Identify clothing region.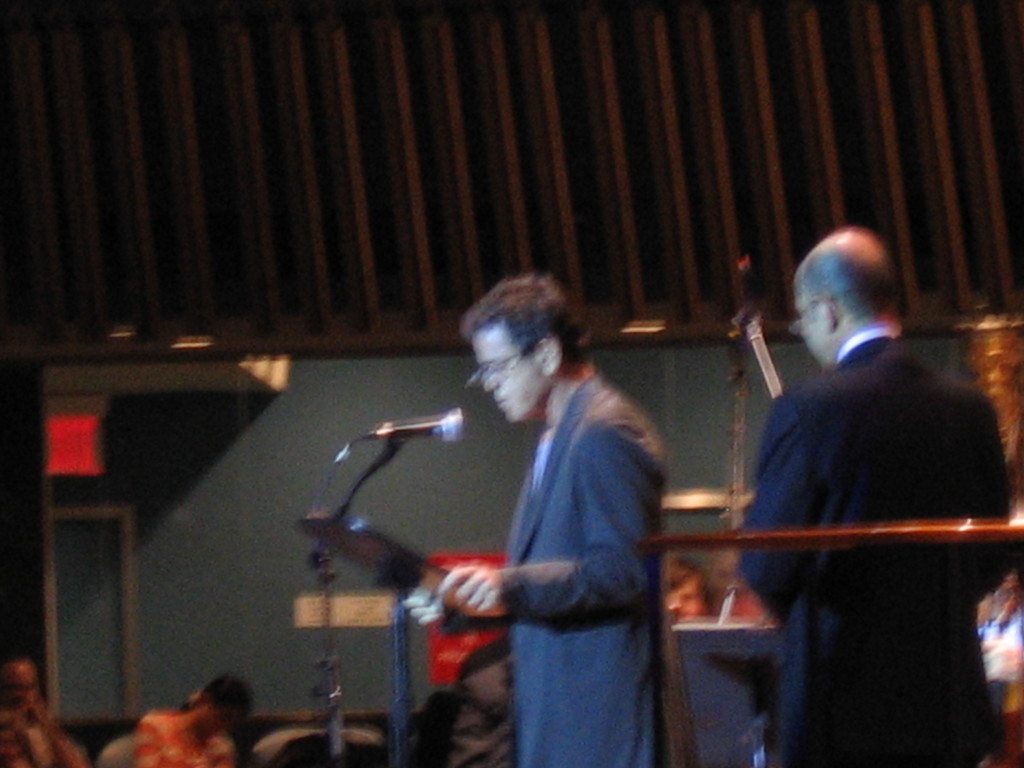
Region: <bbox>710, 268, 1012, 739</bbox>.
